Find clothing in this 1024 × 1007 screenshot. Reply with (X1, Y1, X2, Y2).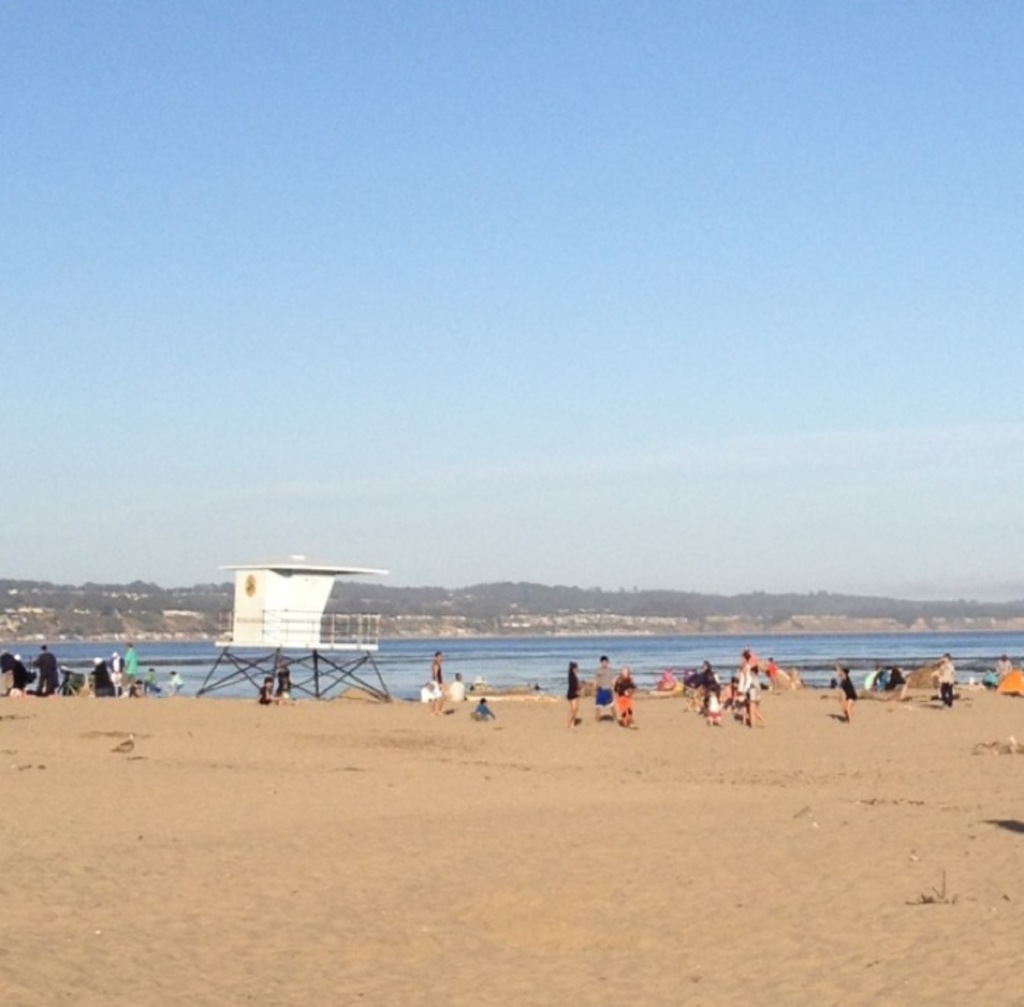
(844, 680, 858, 702).
